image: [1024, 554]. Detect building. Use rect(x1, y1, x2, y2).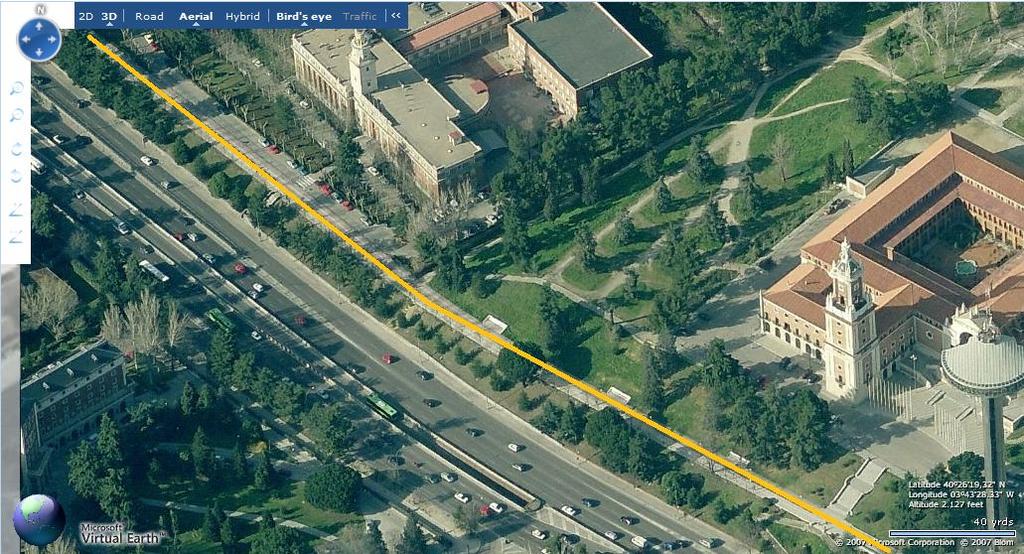
rect(16, 329, 148, 458).
